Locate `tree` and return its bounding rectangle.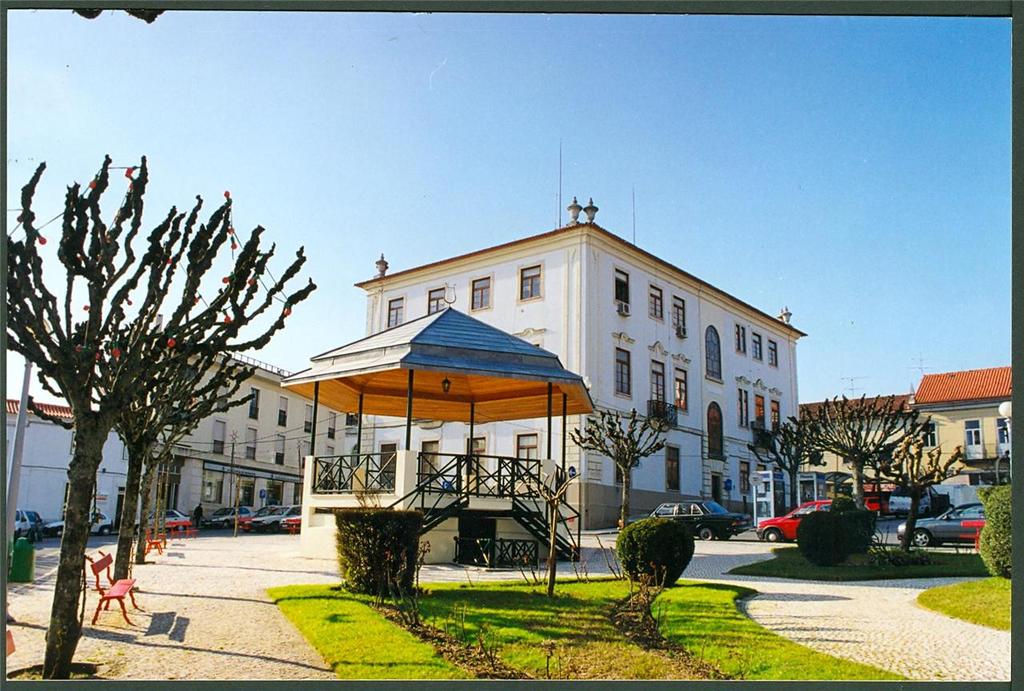
bbox=[746, 408, 816, 520].
